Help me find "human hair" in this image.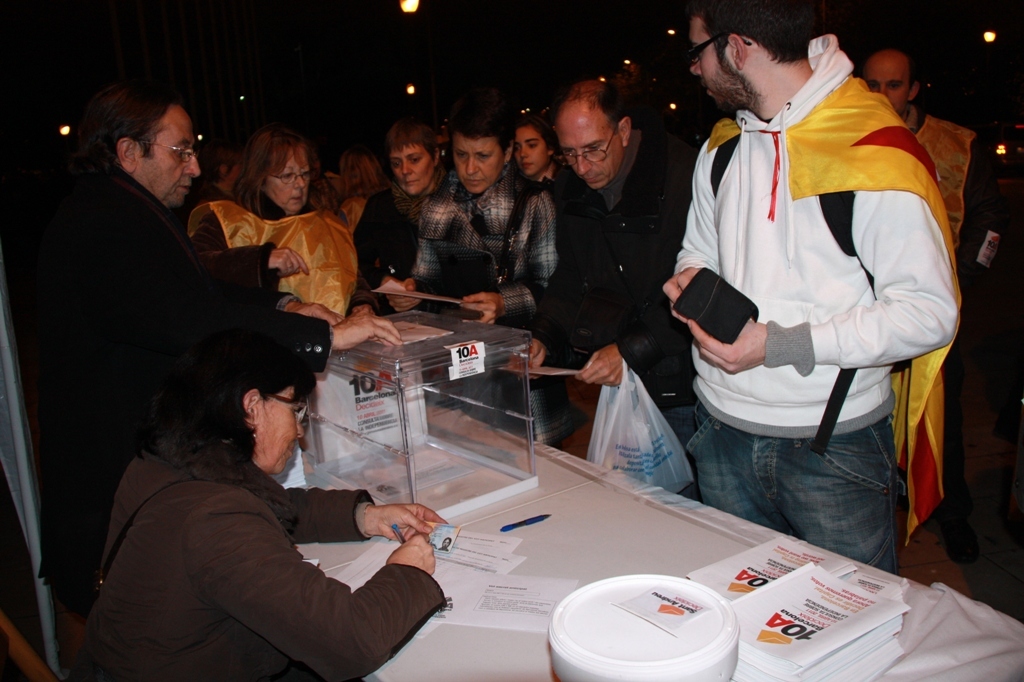
Found it: bbox=[686, 0, 818, 69].
